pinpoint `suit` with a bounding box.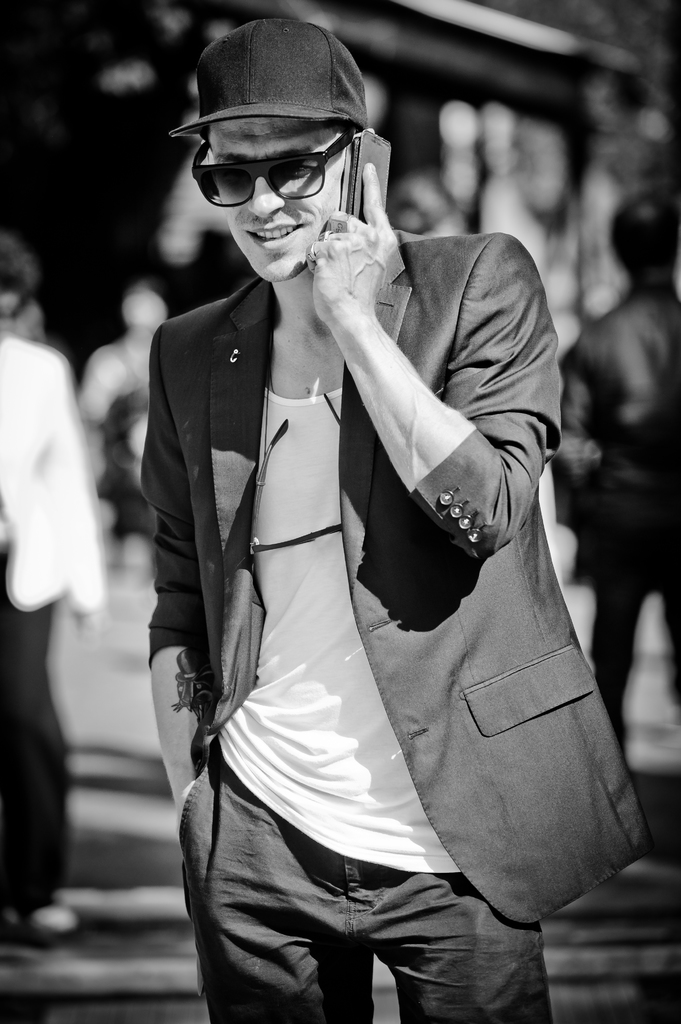
(x1=141, y1=0, x2=624, y2=1023).
